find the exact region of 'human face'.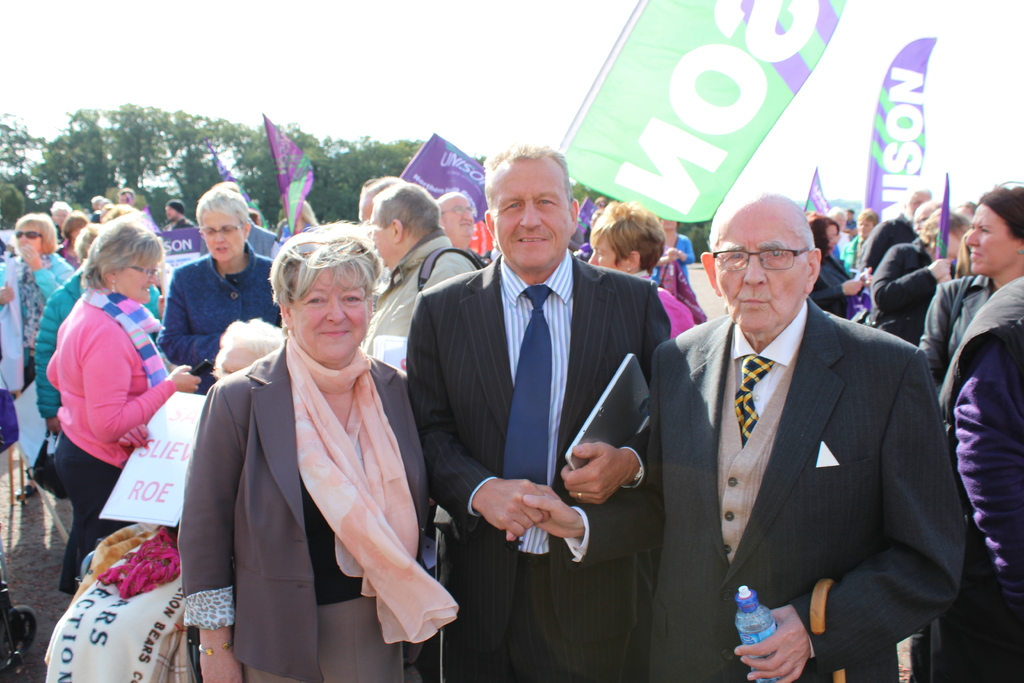
Exact region: BBox(365, 210, 399, 271).
